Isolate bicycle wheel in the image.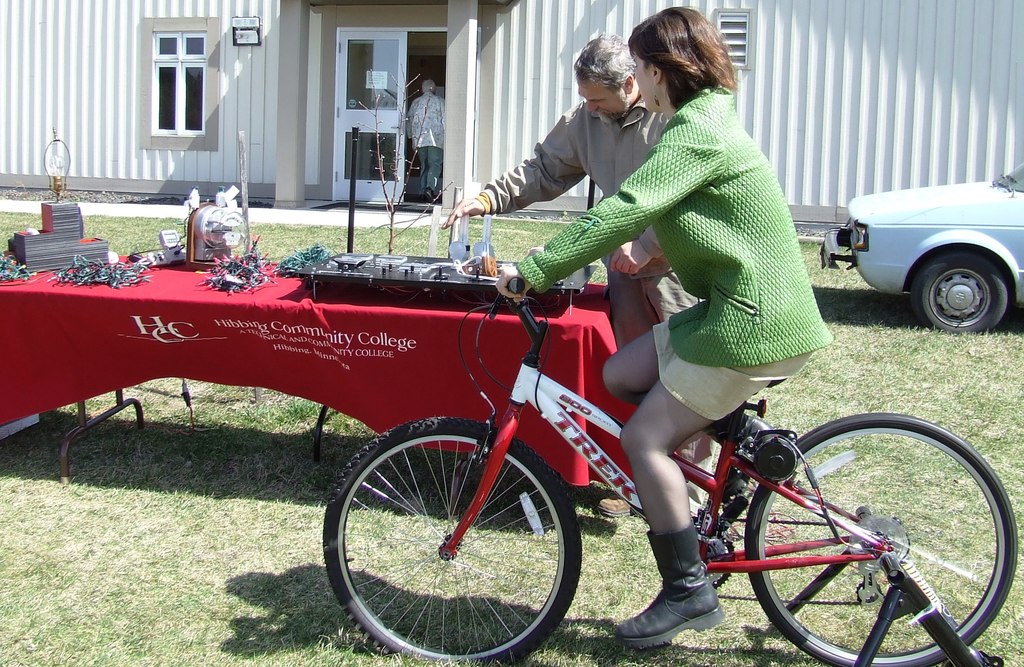
Isolated region: x1=749, y1=408, x2=1020, y2=664.
